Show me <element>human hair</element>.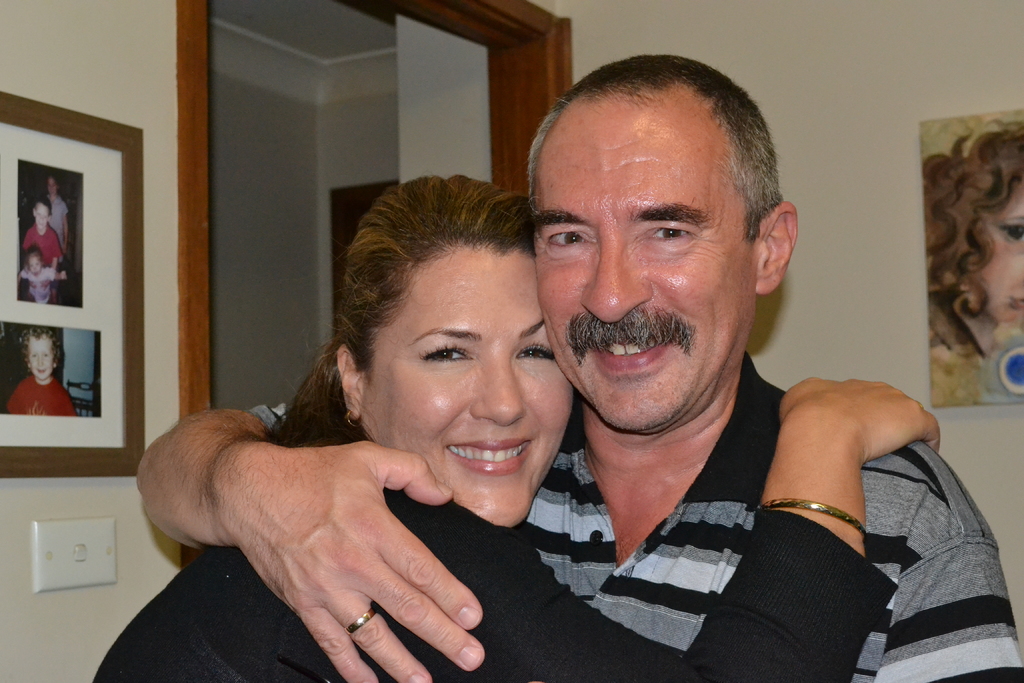
<element>human hair</element> is here: detection(924, 125, 1023, 357).
